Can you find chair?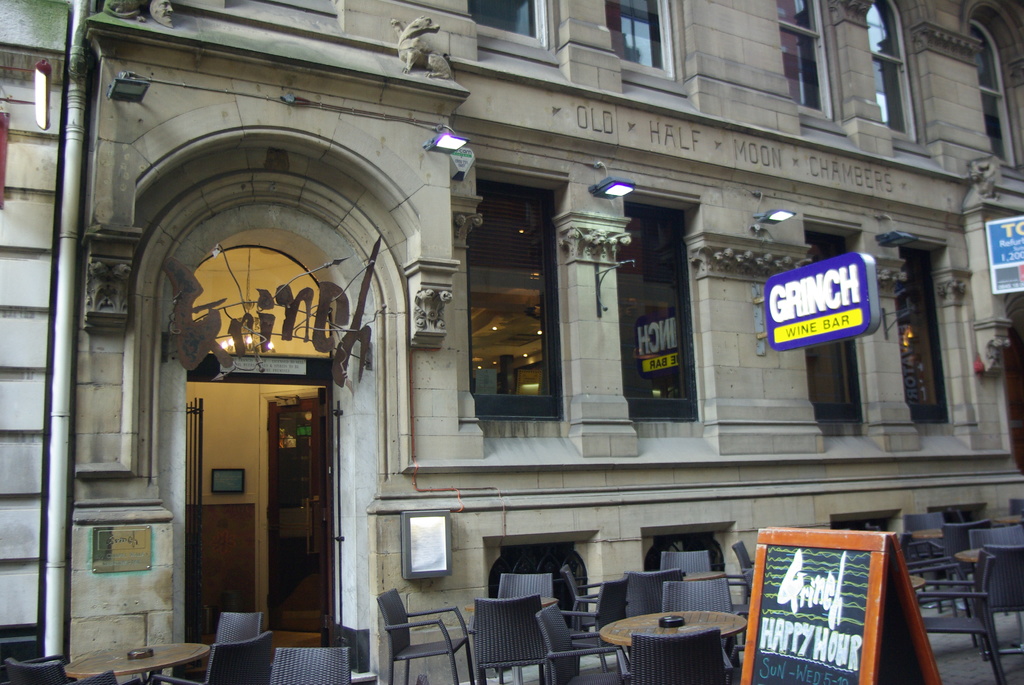
Yes, bounding box: {"x1": 215, "y1": 609, "x2": 266, "y2": 644}.
